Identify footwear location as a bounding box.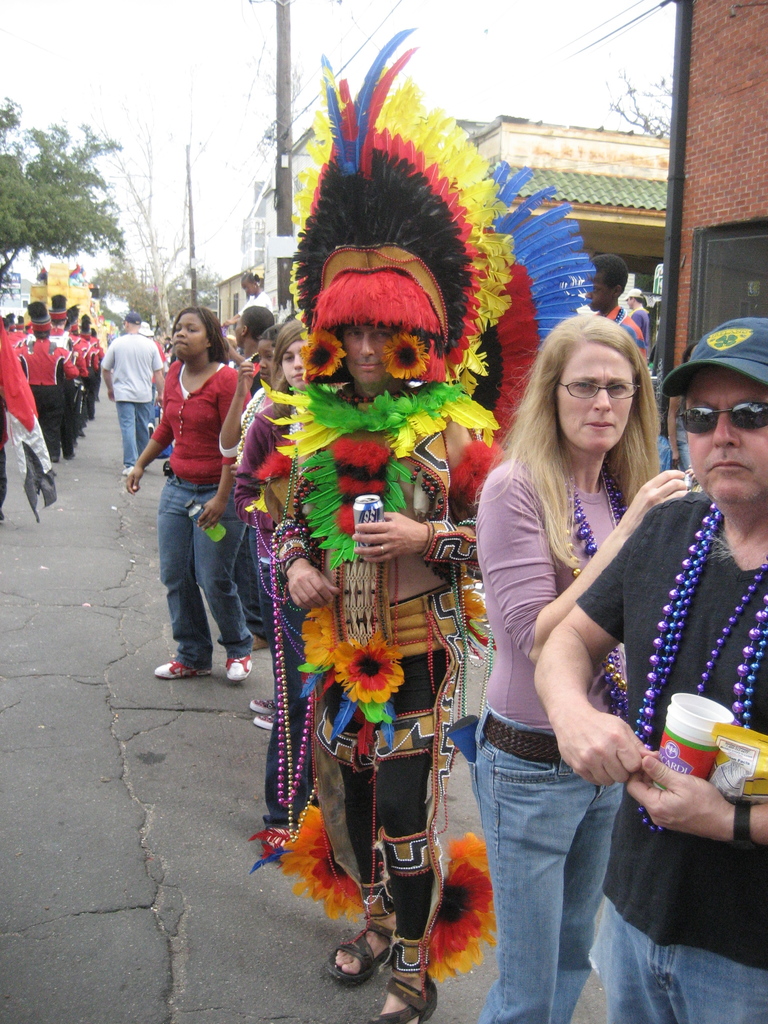
{"x1": 118, "y1": 463, "x2": 134, "y2": 476}.
